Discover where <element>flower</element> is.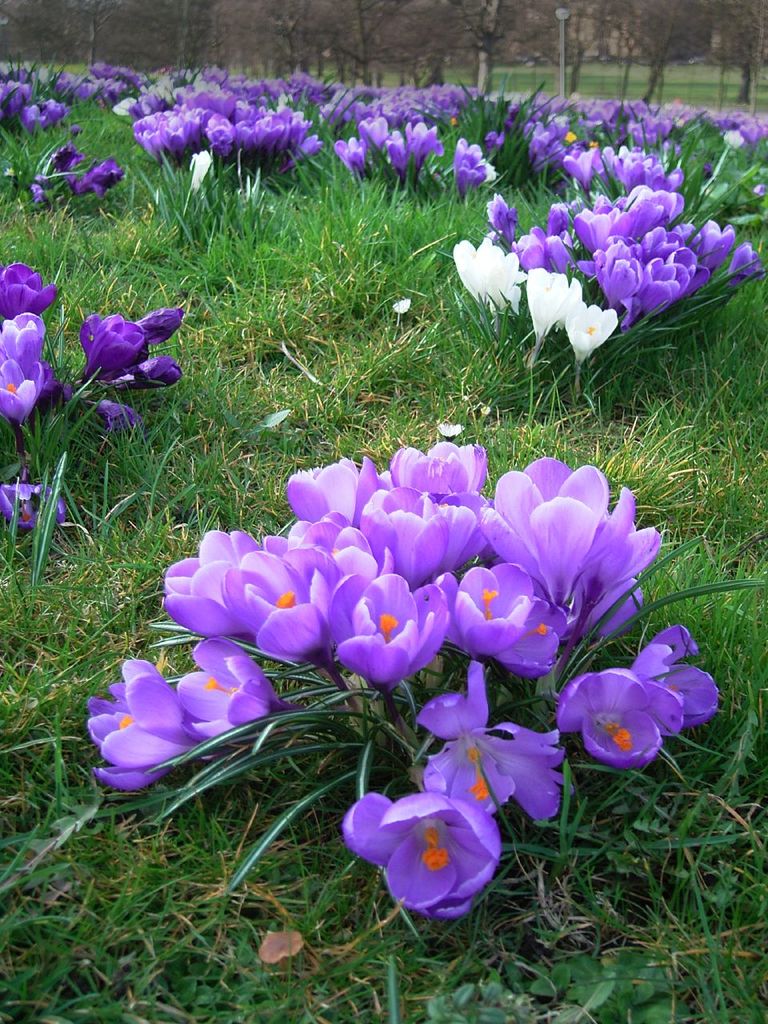
Discovered at l=561, t=658, r=691, b=781.
